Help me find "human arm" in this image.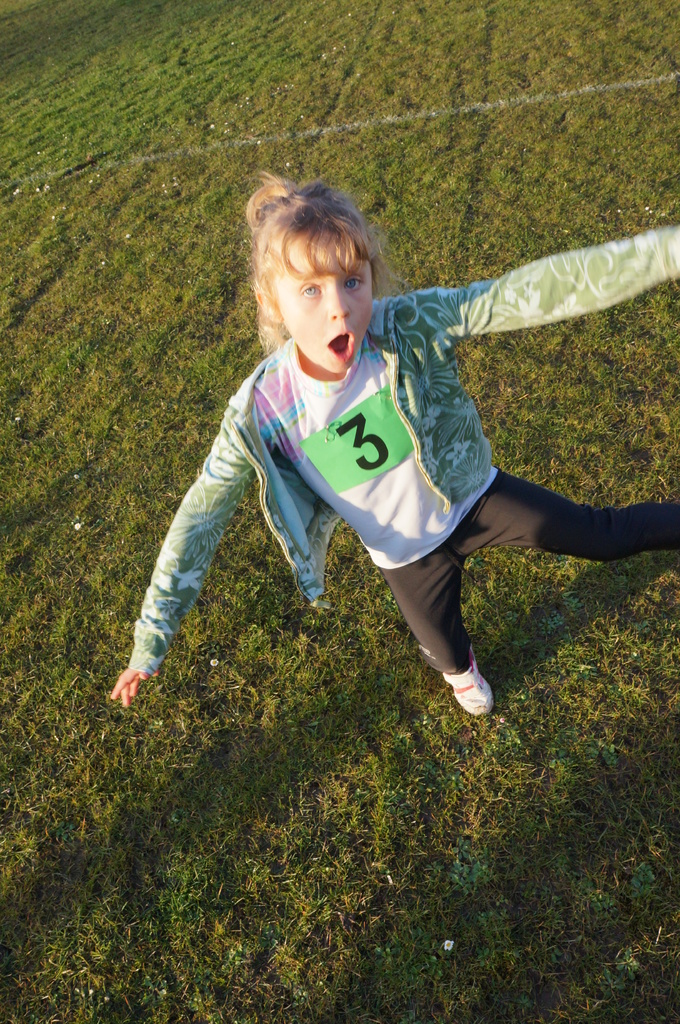
Found it: 127 421 270 698.
